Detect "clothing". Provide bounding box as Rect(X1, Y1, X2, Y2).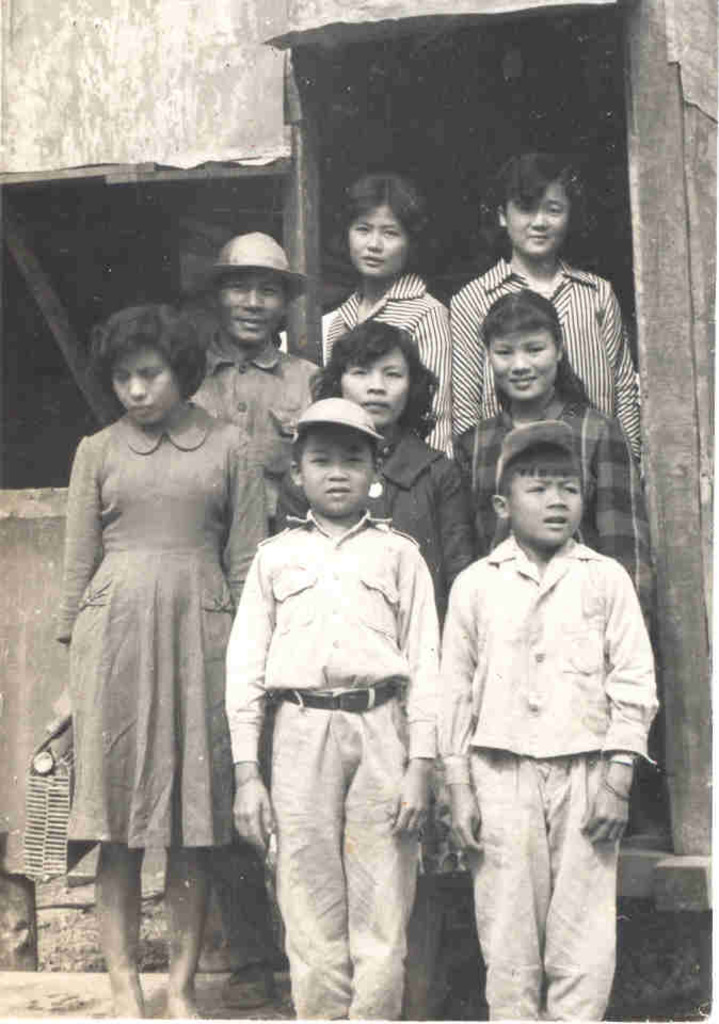
Rect(202, 324, 337, 532).
